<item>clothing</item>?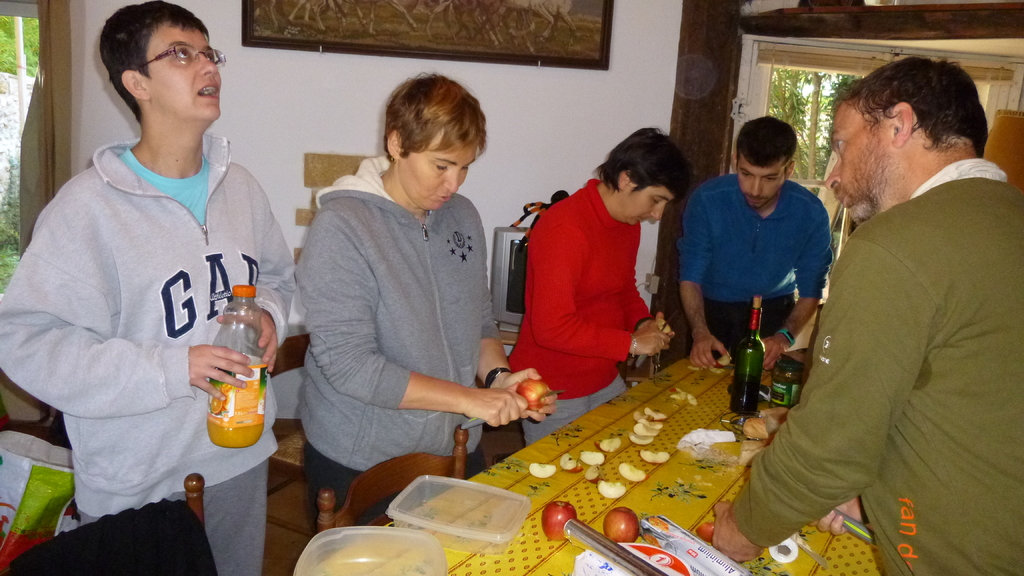
(21,95,277,525)
